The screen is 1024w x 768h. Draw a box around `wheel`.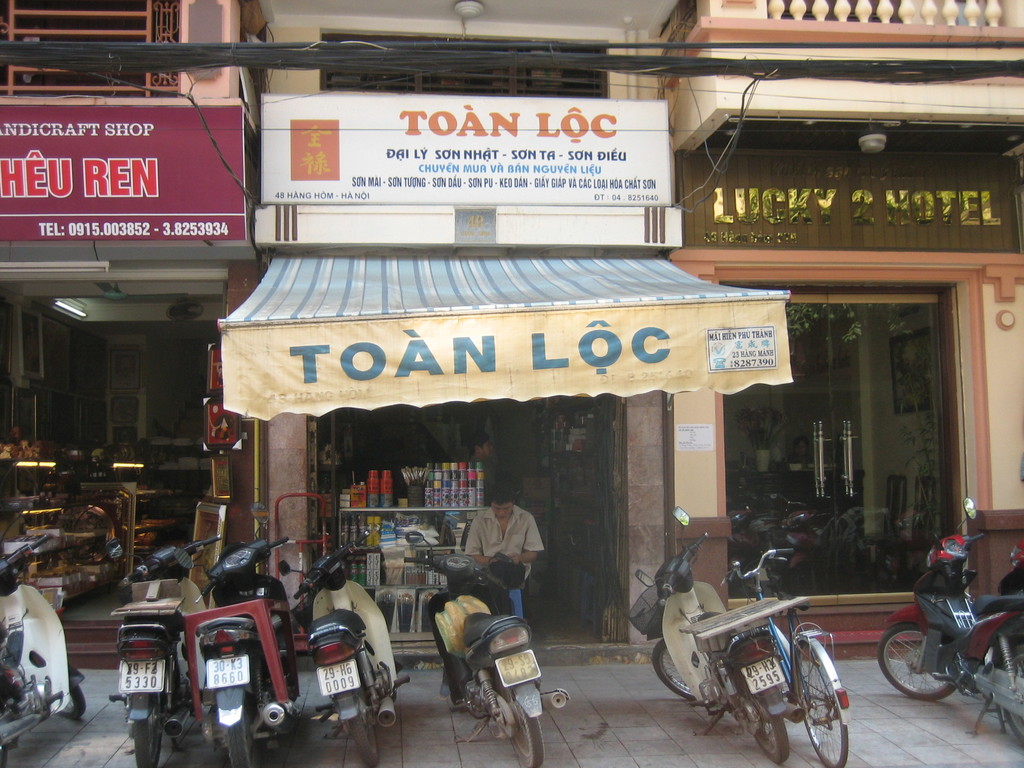
492 684 550 767.
